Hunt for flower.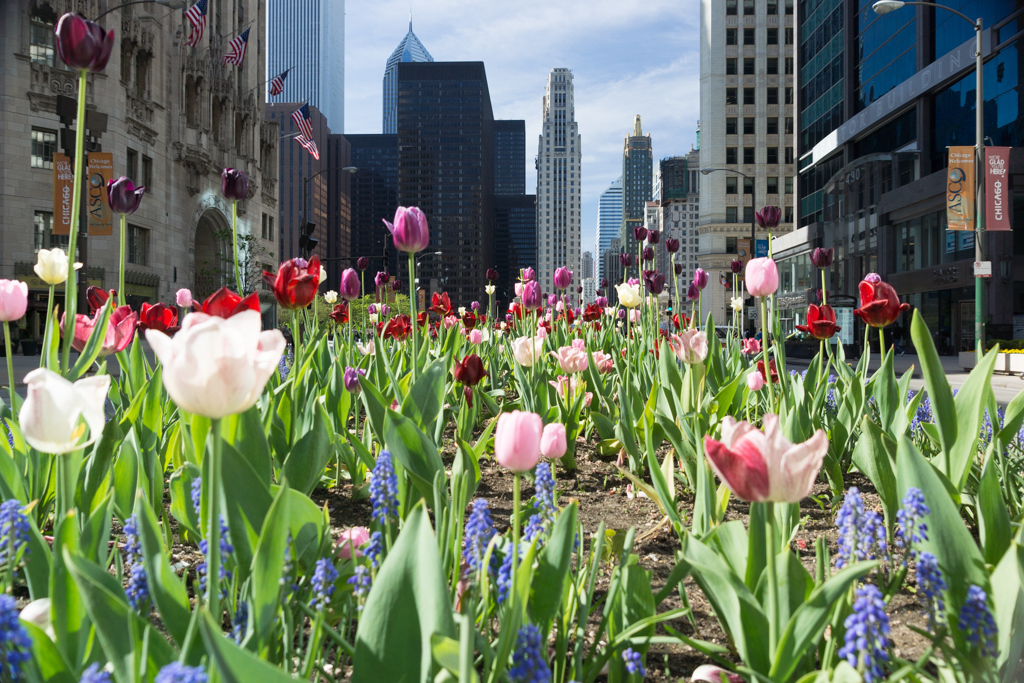
Hunted down at locate(830, 485, 871, 608).
